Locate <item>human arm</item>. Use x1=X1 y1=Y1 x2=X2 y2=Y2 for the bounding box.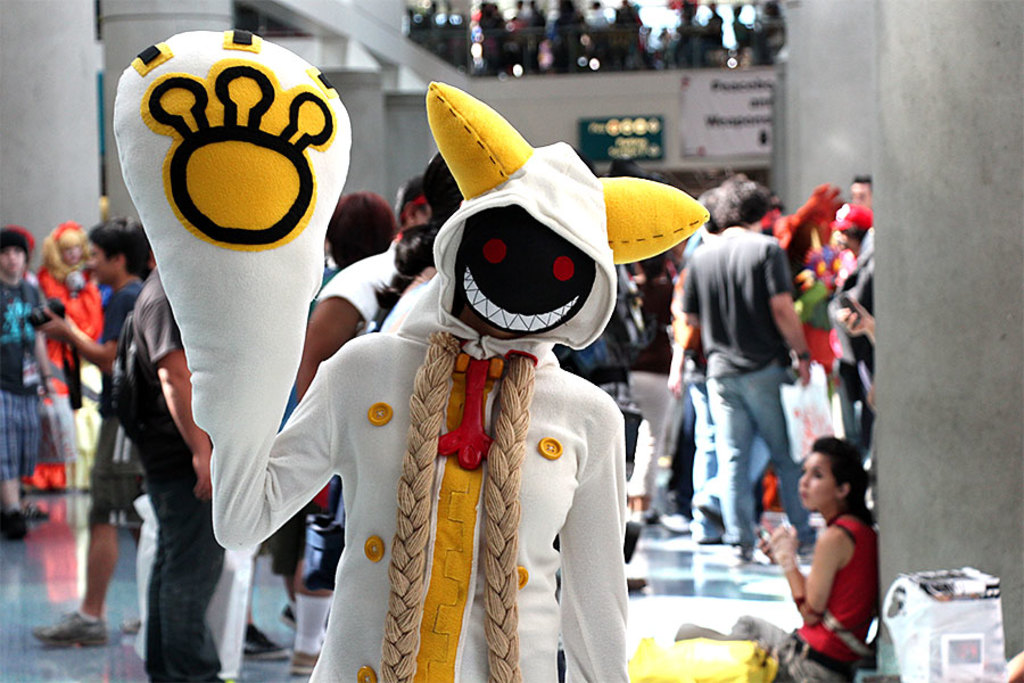
x1=291 y1=250 x2=393 y2=397.
